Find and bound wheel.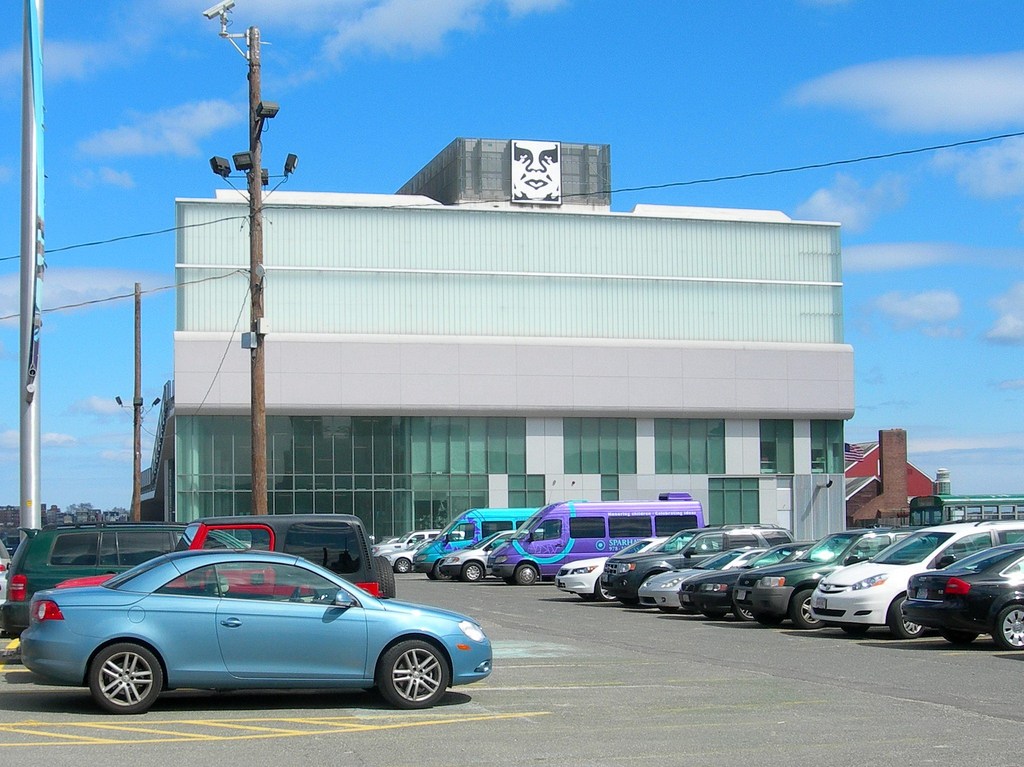
Bound: {"left": 792, "top": 586, "right": 829, "bottom": 626}.
